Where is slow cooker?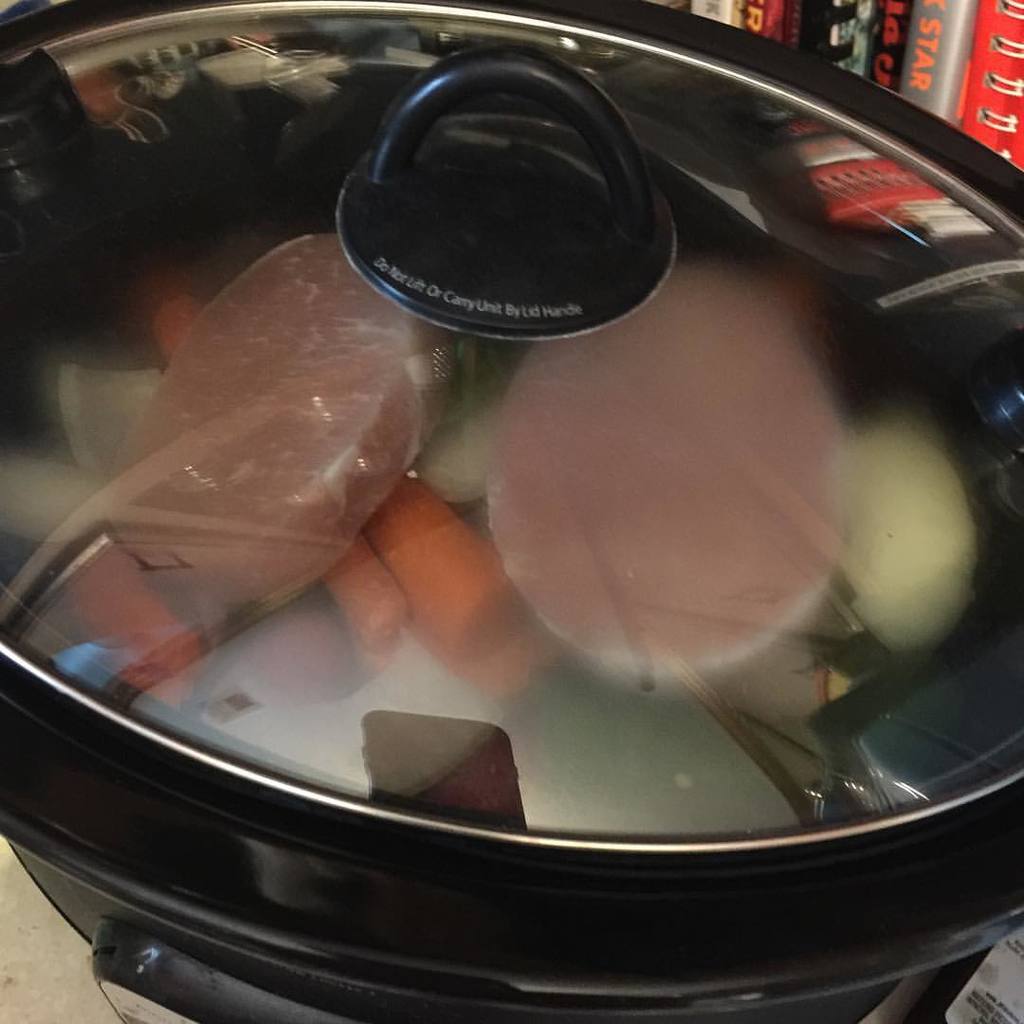
0, 0, 1023, 1023.
